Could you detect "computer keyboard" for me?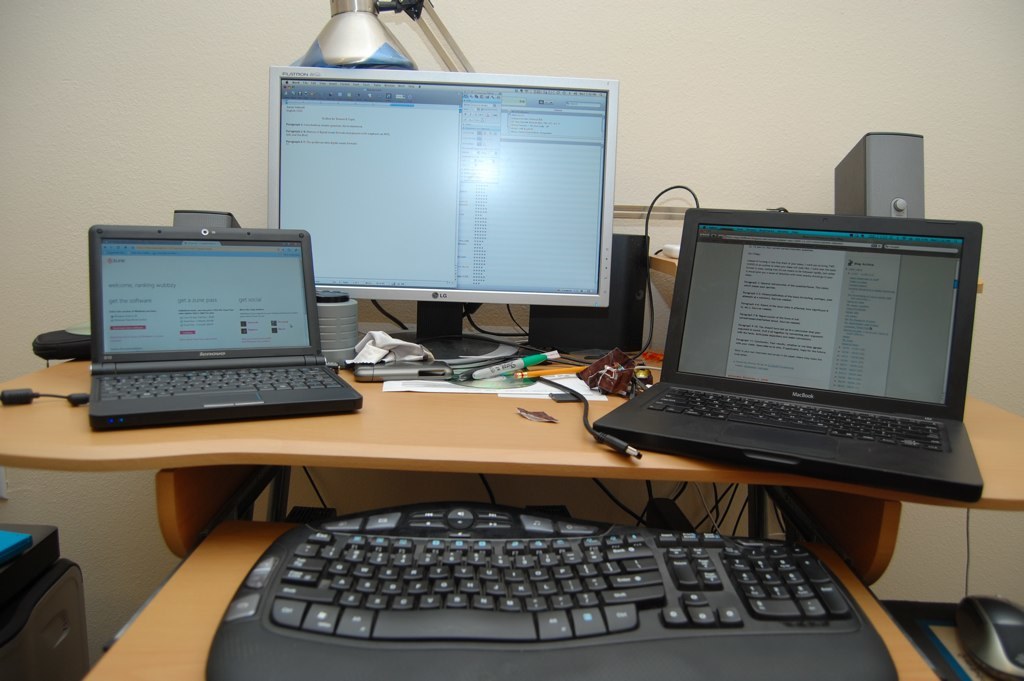
Detection result: <bbox>99, 363, 341, 398</bbox>.
